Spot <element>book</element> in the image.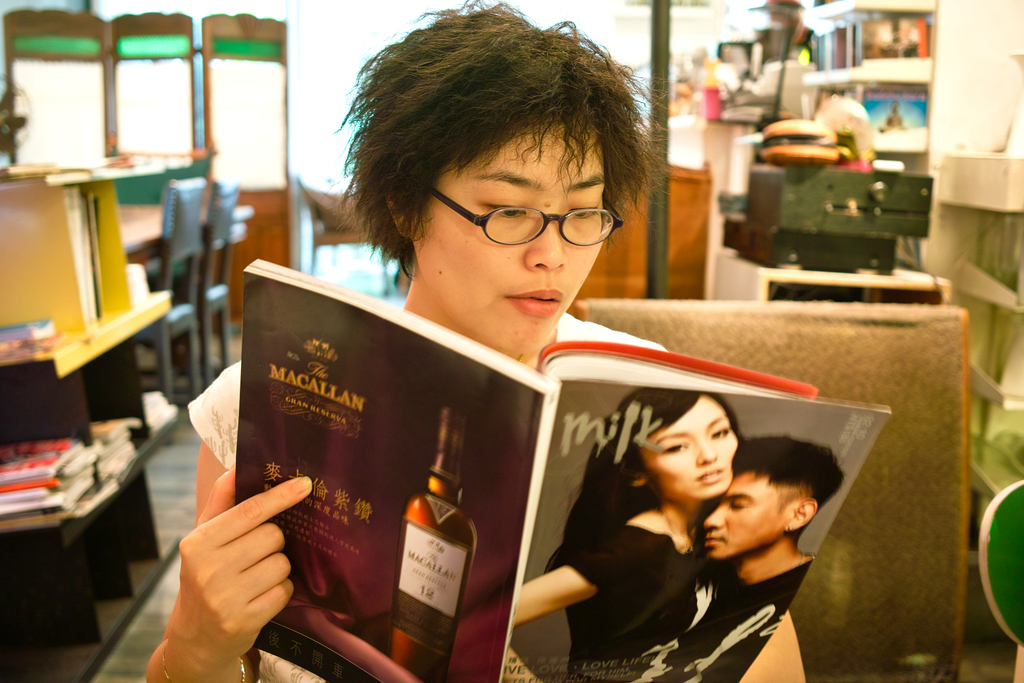
<element>book</element> found at region(0, 315, 60, 340).
